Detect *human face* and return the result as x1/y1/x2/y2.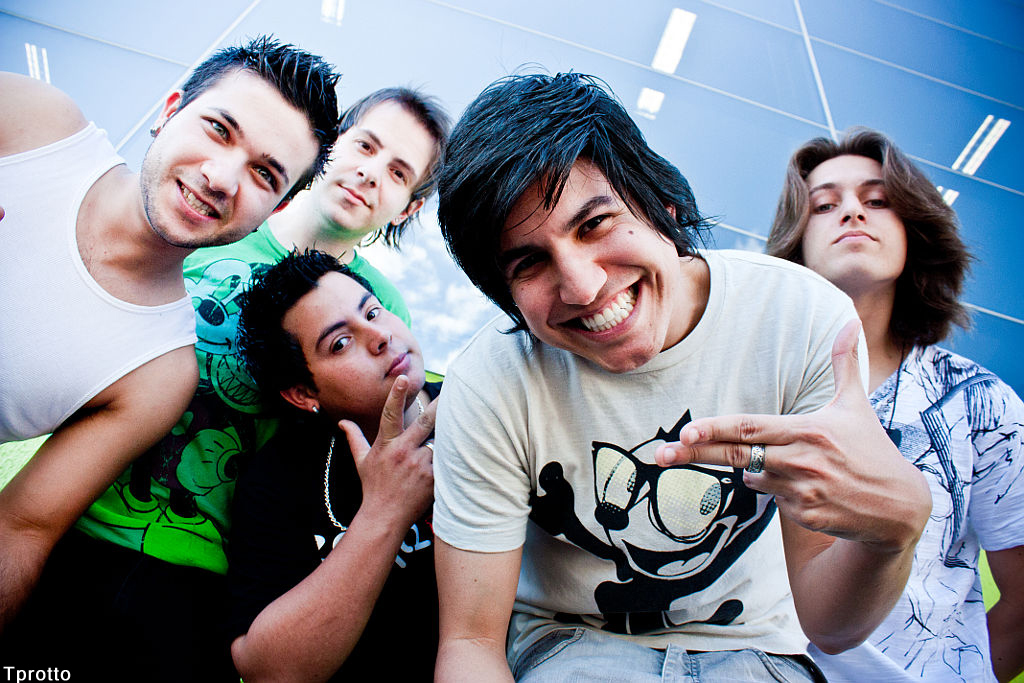
143/77/317/248.
